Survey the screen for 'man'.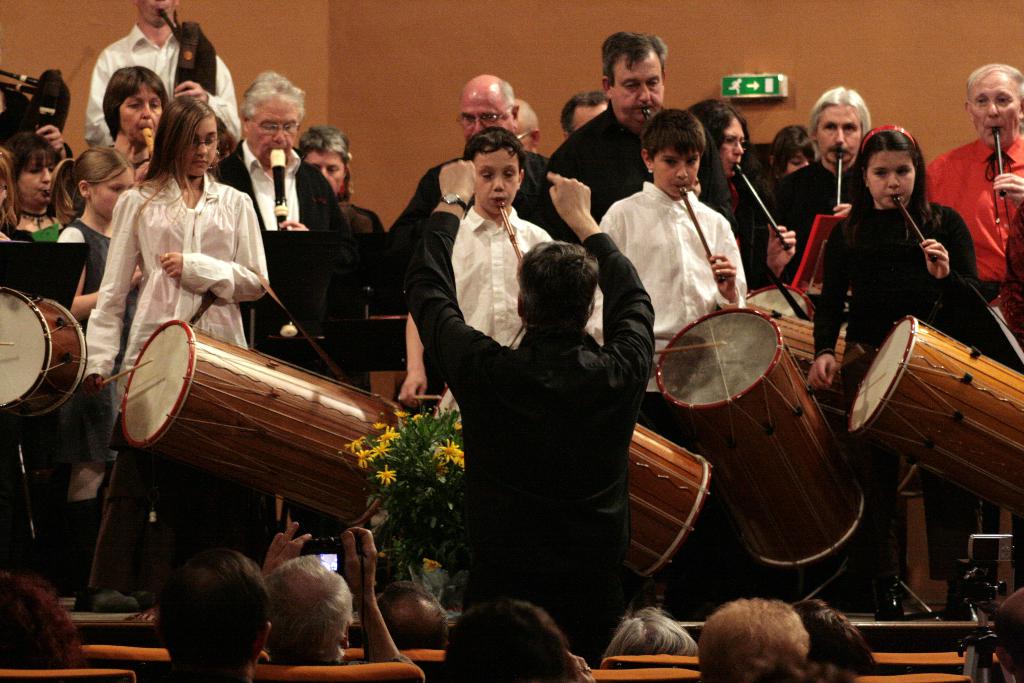
Survey found: x1=561 y1=90 x2=610 y2=135.
